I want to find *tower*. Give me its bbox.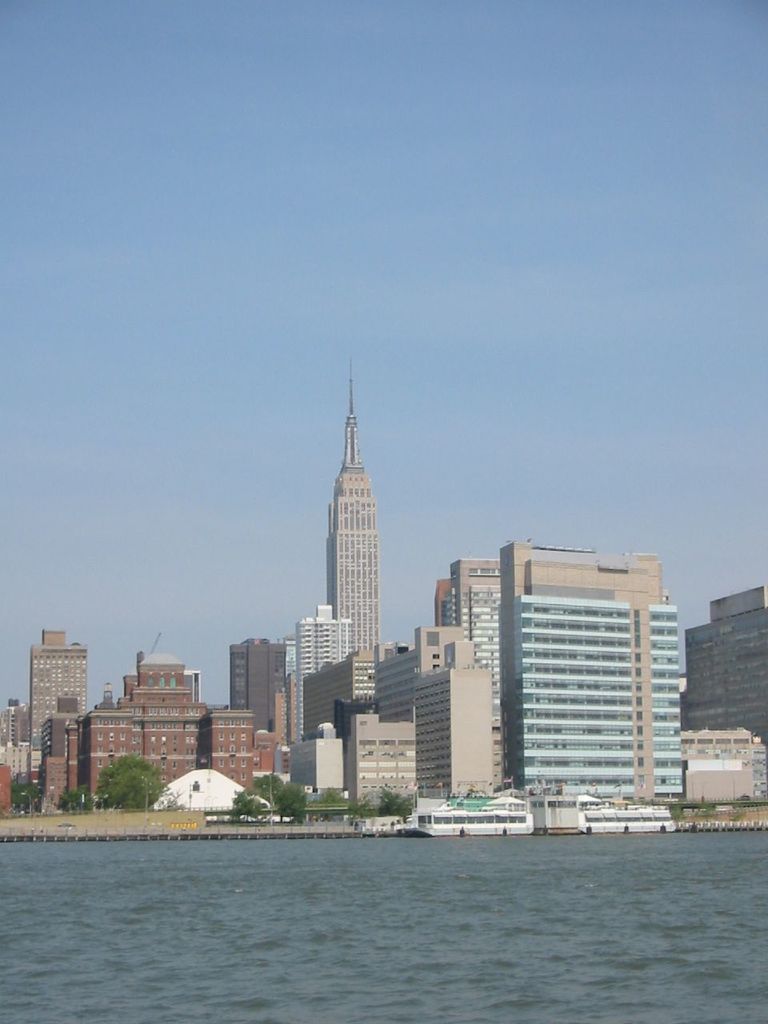
[21,617,98,768].
